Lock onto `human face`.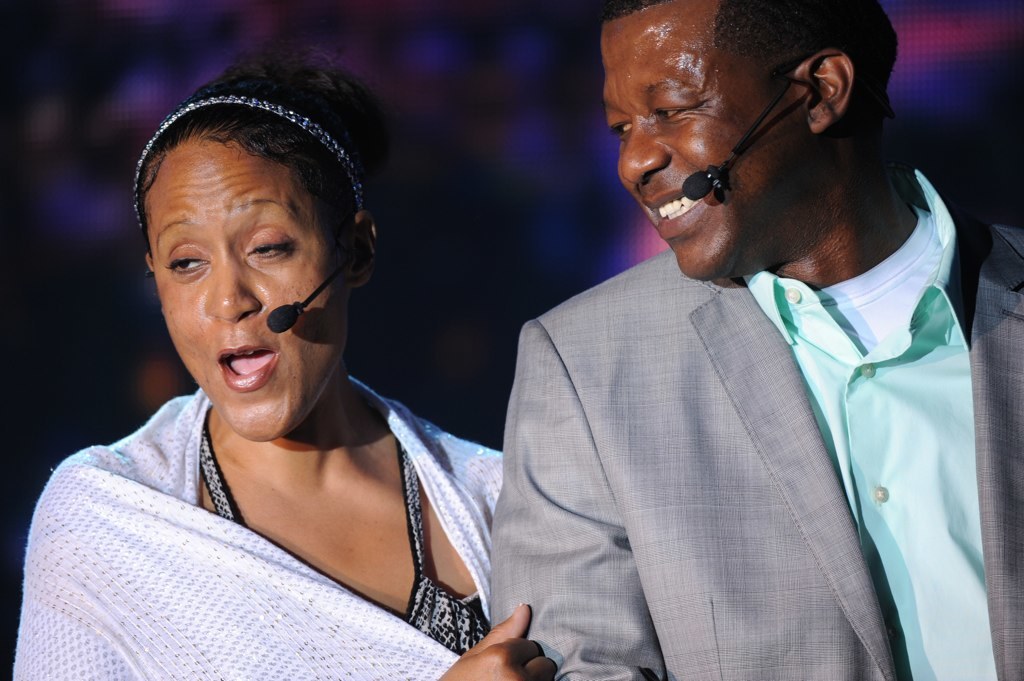
Locked: l=597, t=0, r=805, b=277.
